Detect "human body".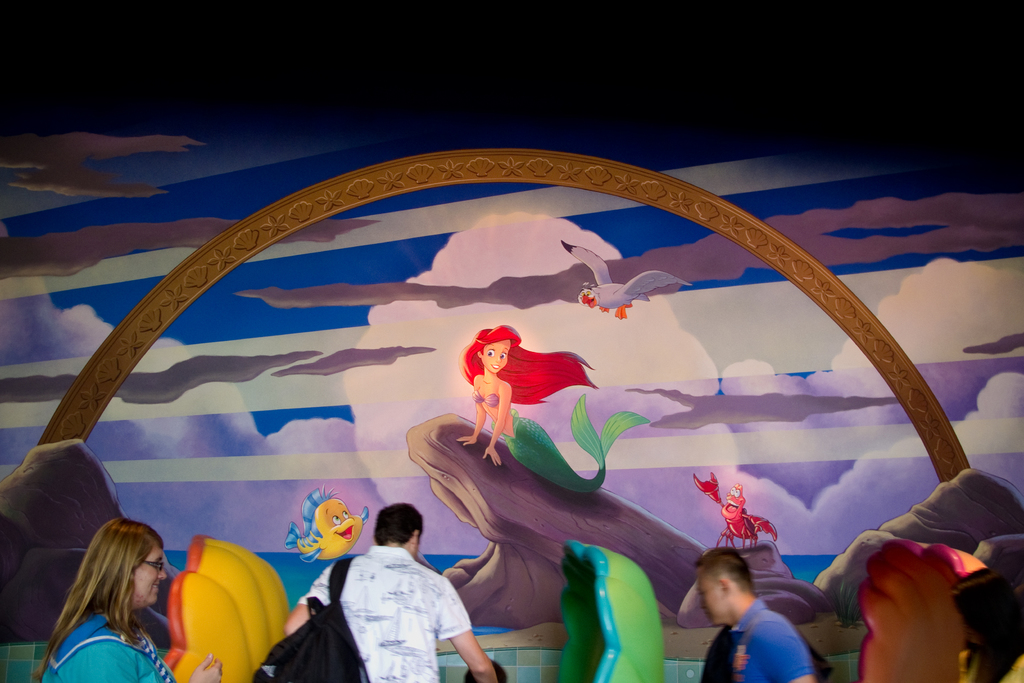
Detected at rect(684, 550, 810, 682).
